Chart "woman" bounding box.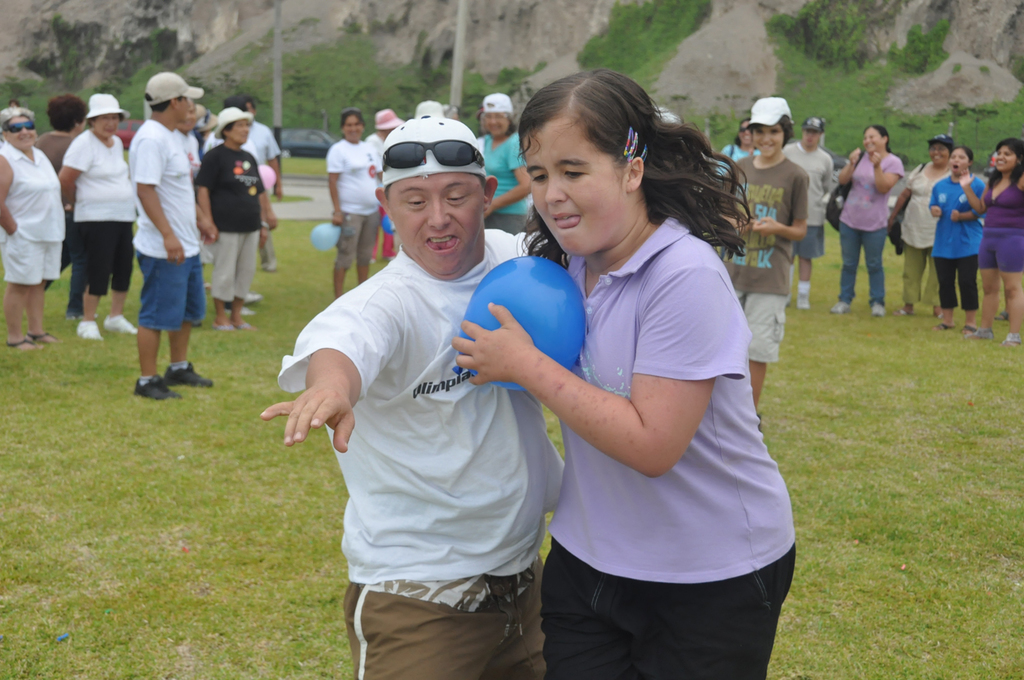
Charted: (50,94,141,339).
